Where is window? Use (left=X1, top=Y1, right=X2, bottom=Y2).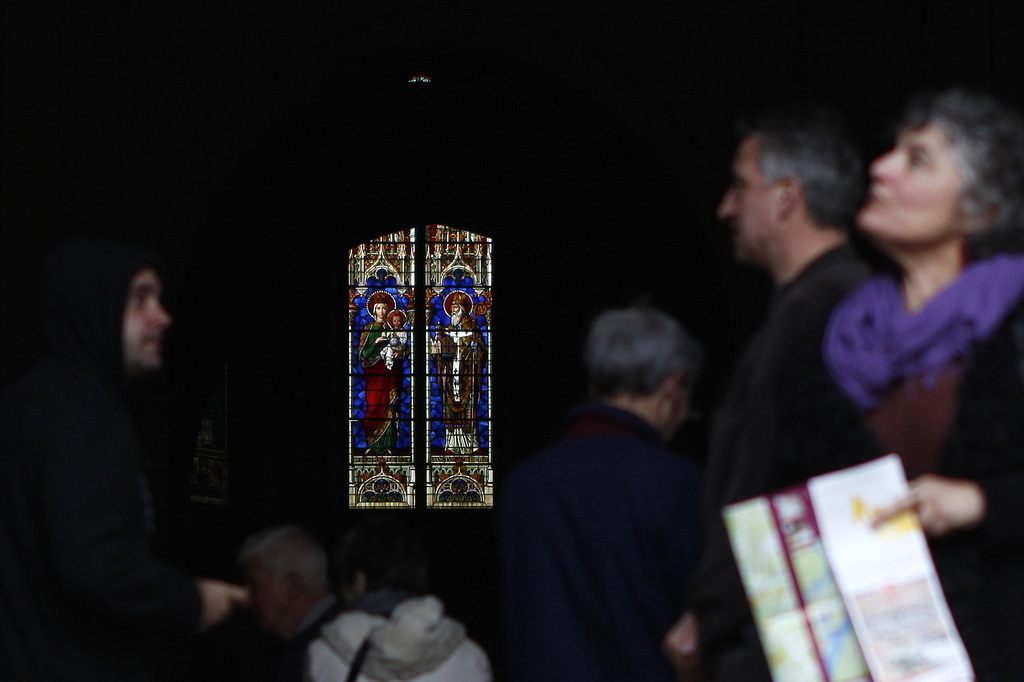
(left=328, top=212, right=524, bottom=530).
